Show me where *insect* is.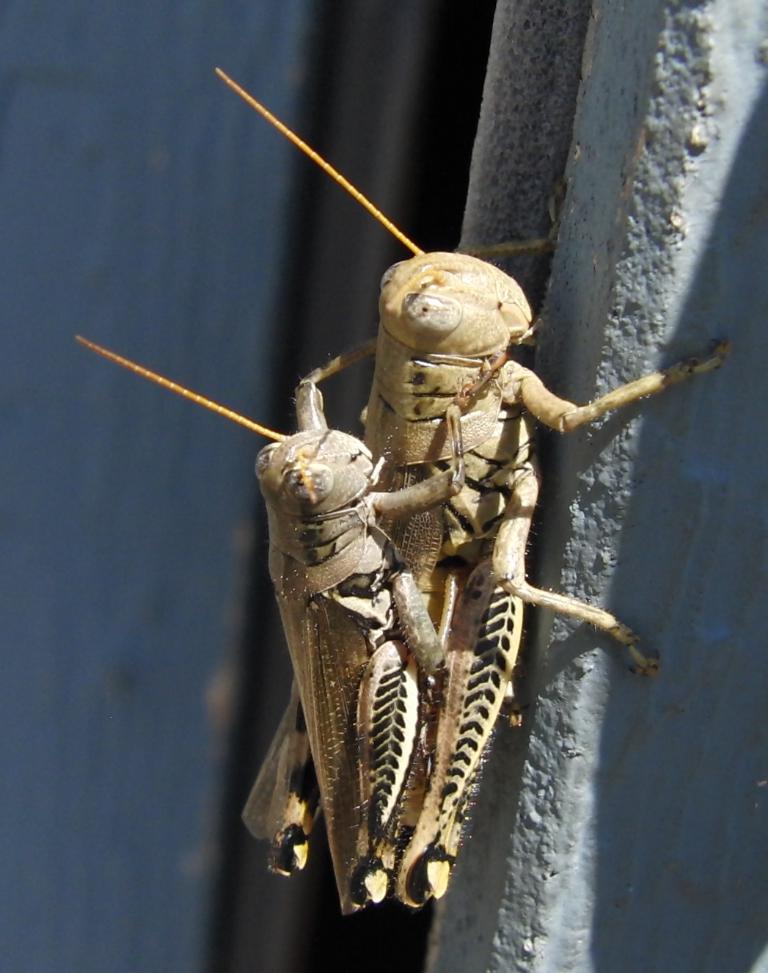
*insect* is at select_region(79, 327, 541, 914).
